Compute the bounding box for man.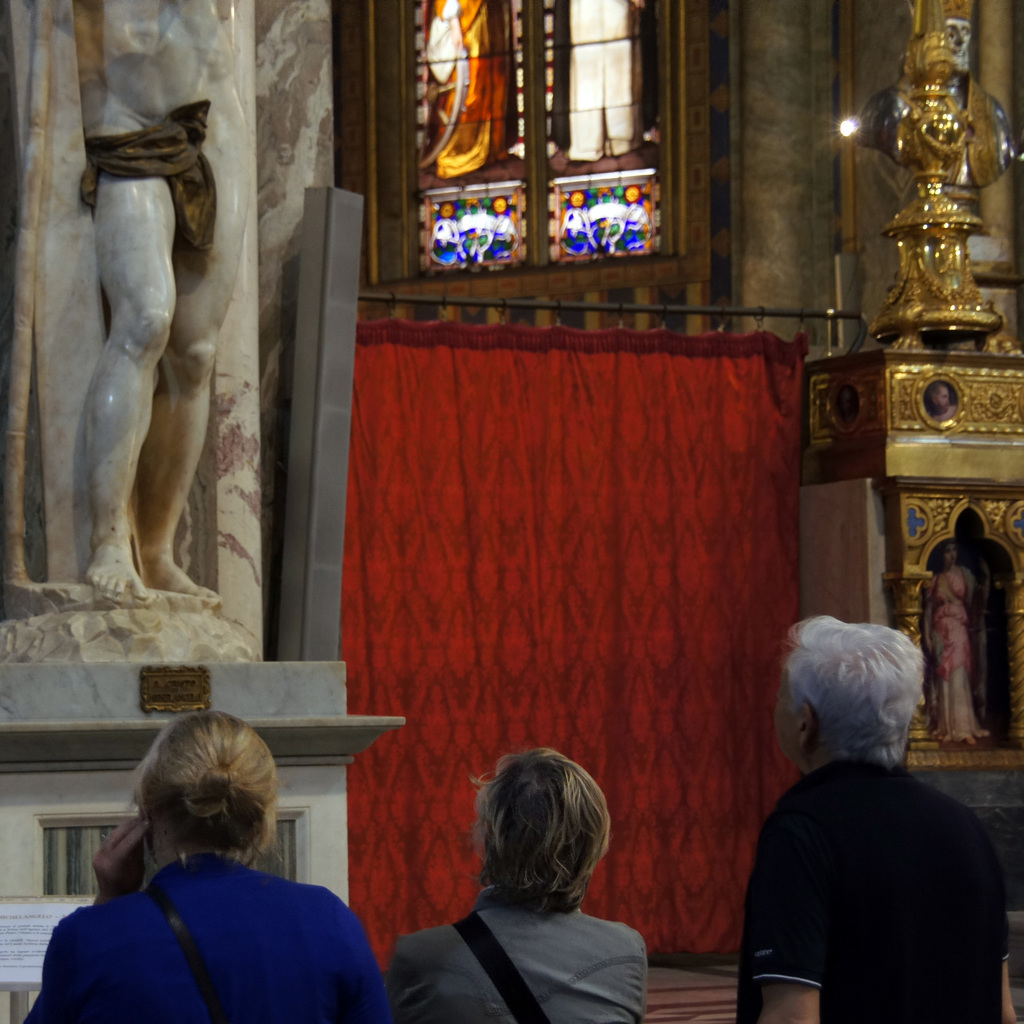
x1=720, y1=651, x2=1014, y2=1012.
